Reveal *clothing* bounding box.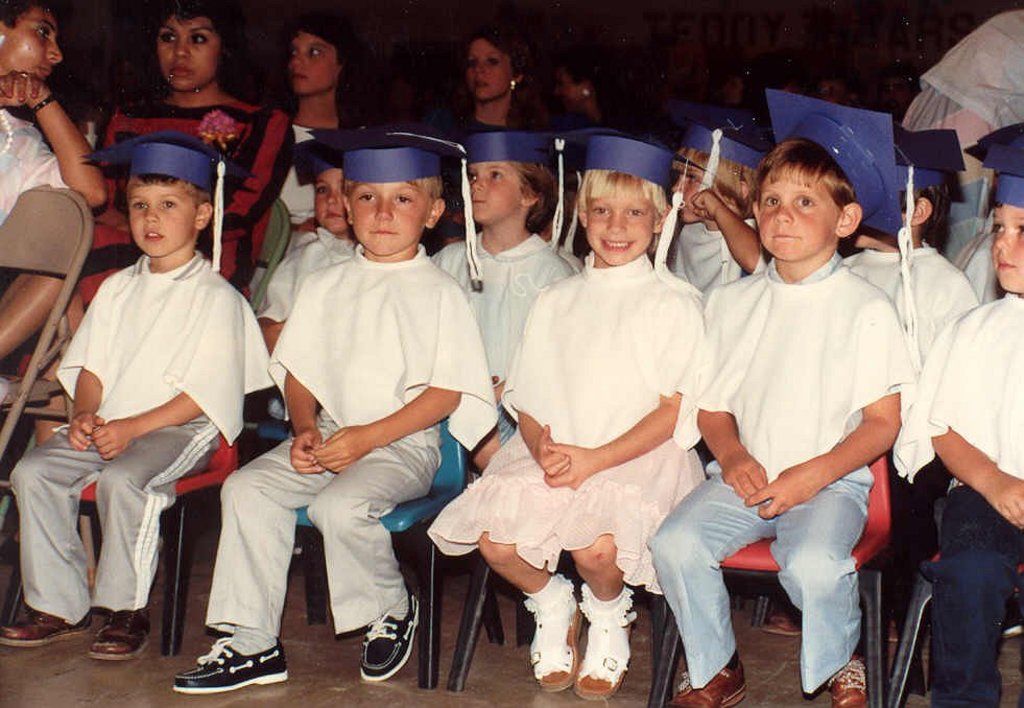
Revealed: select_region(911, 304, 1023, 706).
